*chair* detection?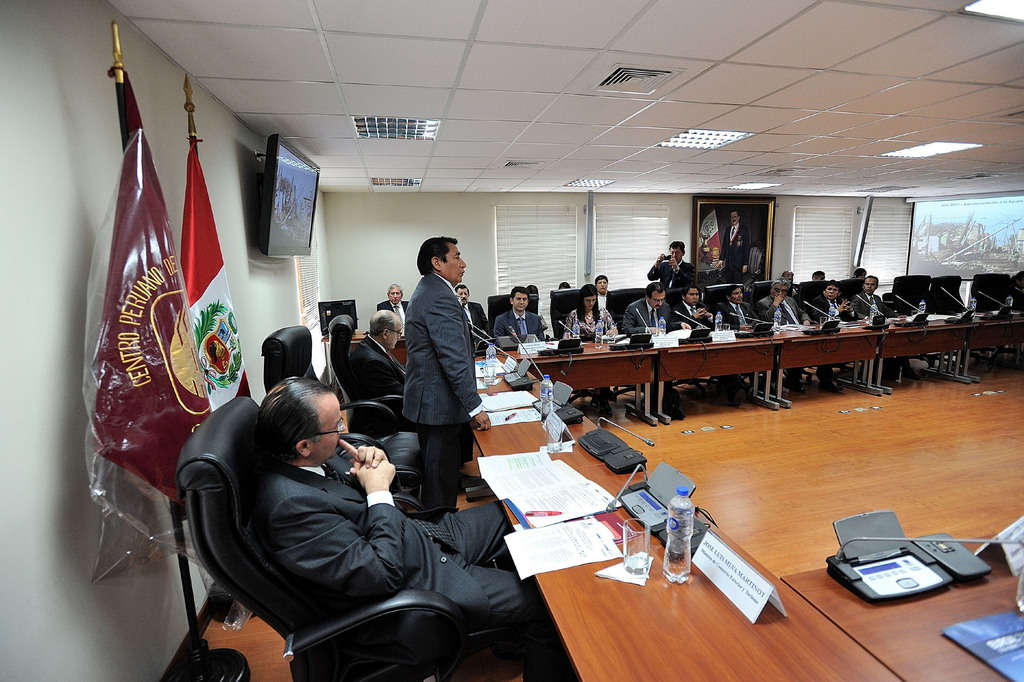
bbox=[750, 279, 796, 390]
